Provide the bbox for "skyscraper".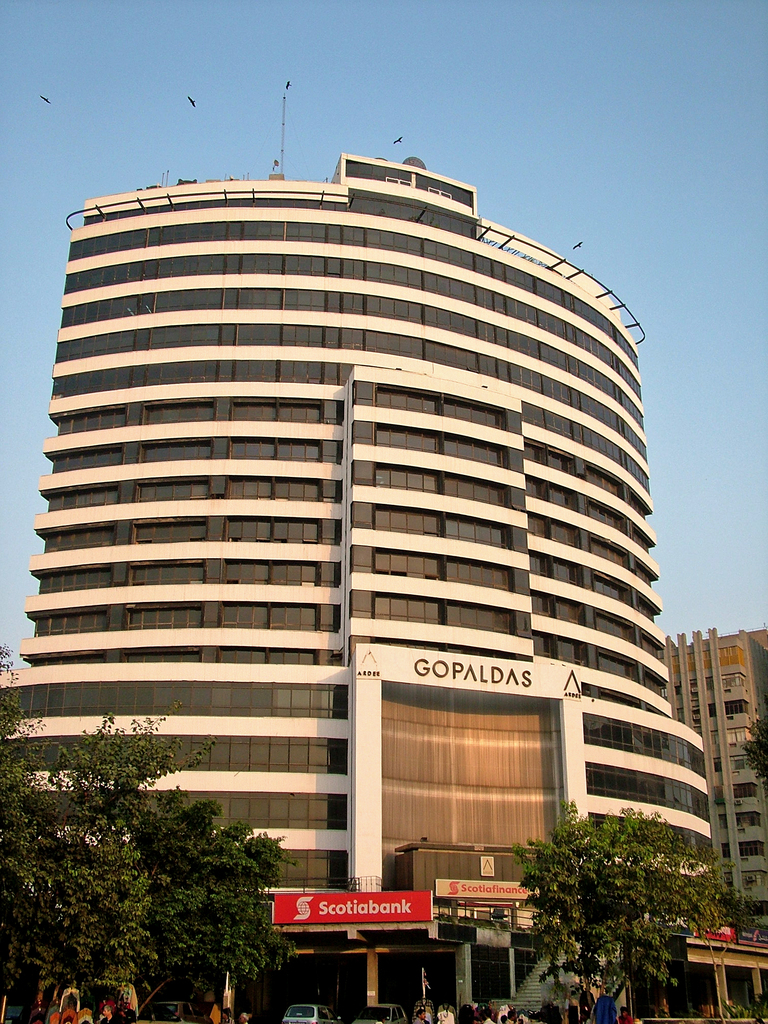
(0,154,705,1018).
